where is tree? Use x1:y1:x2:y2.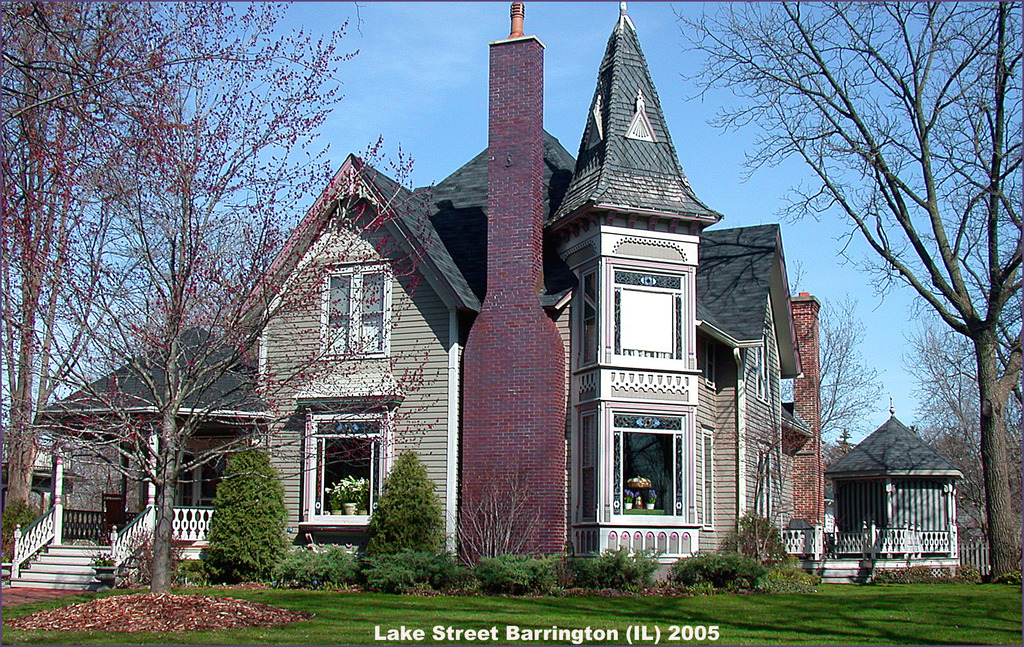
785:293:1023:573.
